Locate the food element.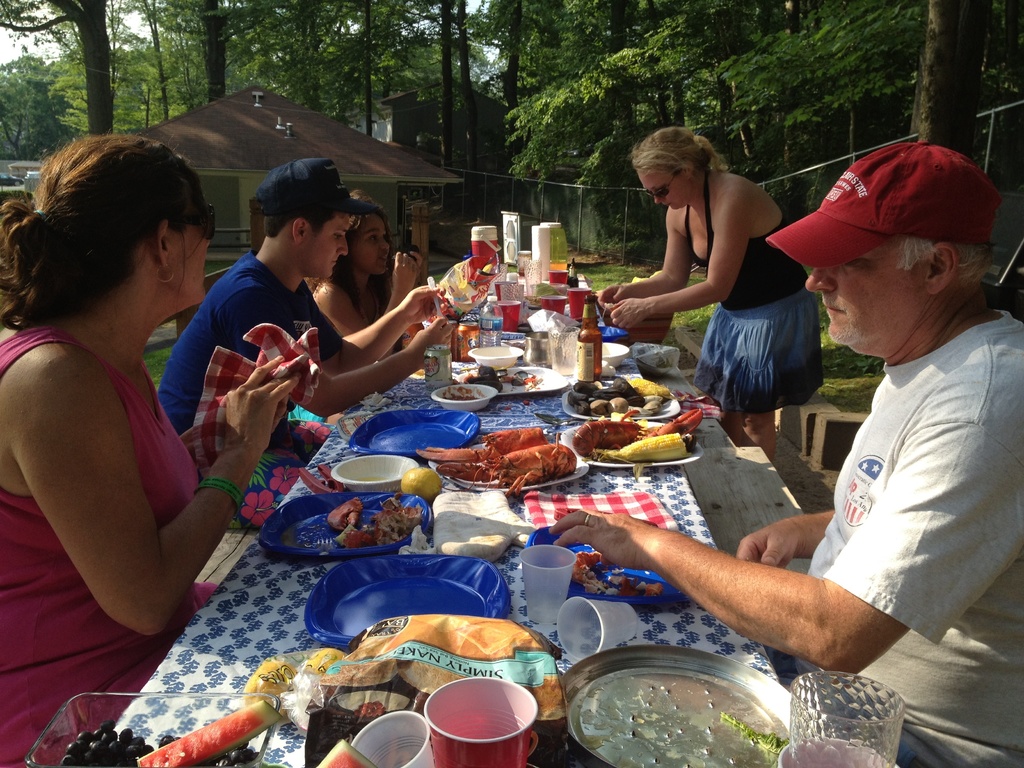
Element bbox: crop(625, 374, 670, 399).
